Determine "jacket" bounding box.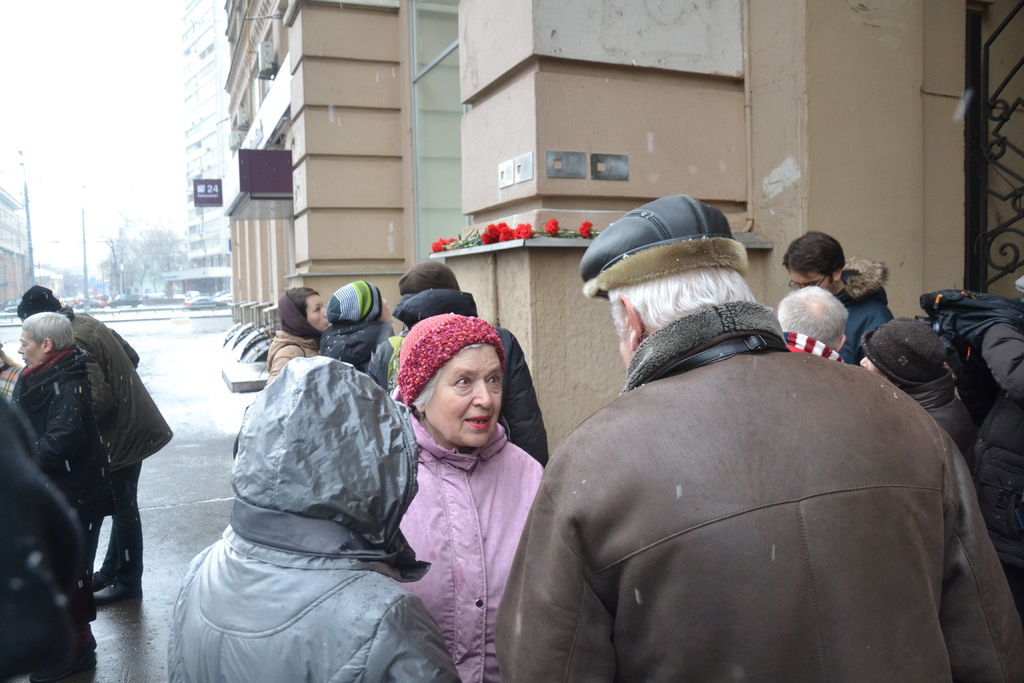
Determined: [397,408,547,682].
